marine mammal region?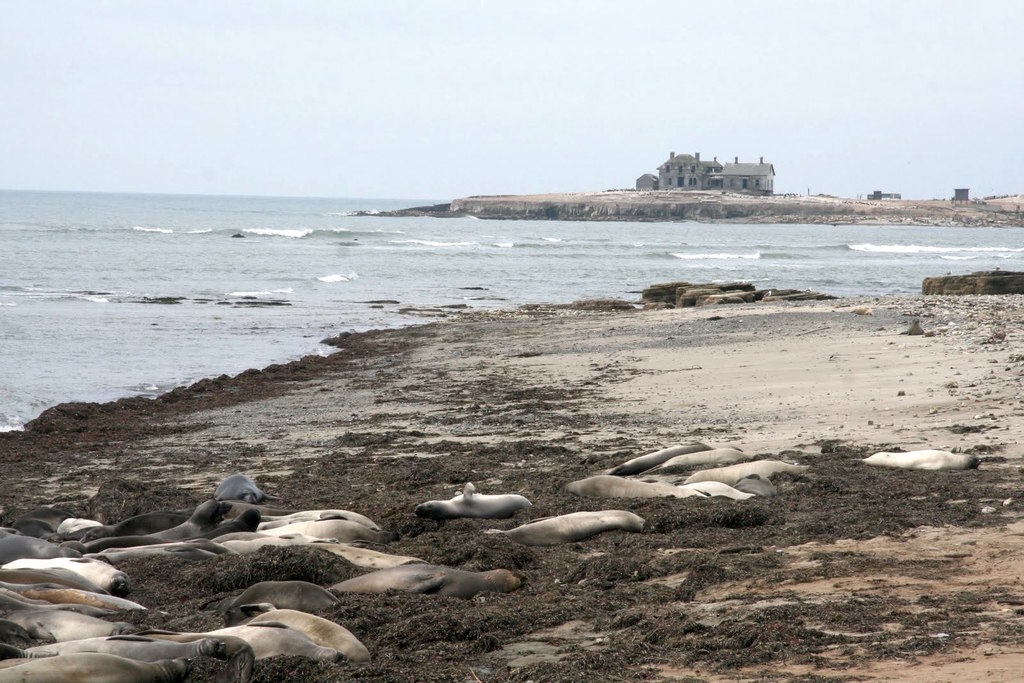
416/482/533/524
